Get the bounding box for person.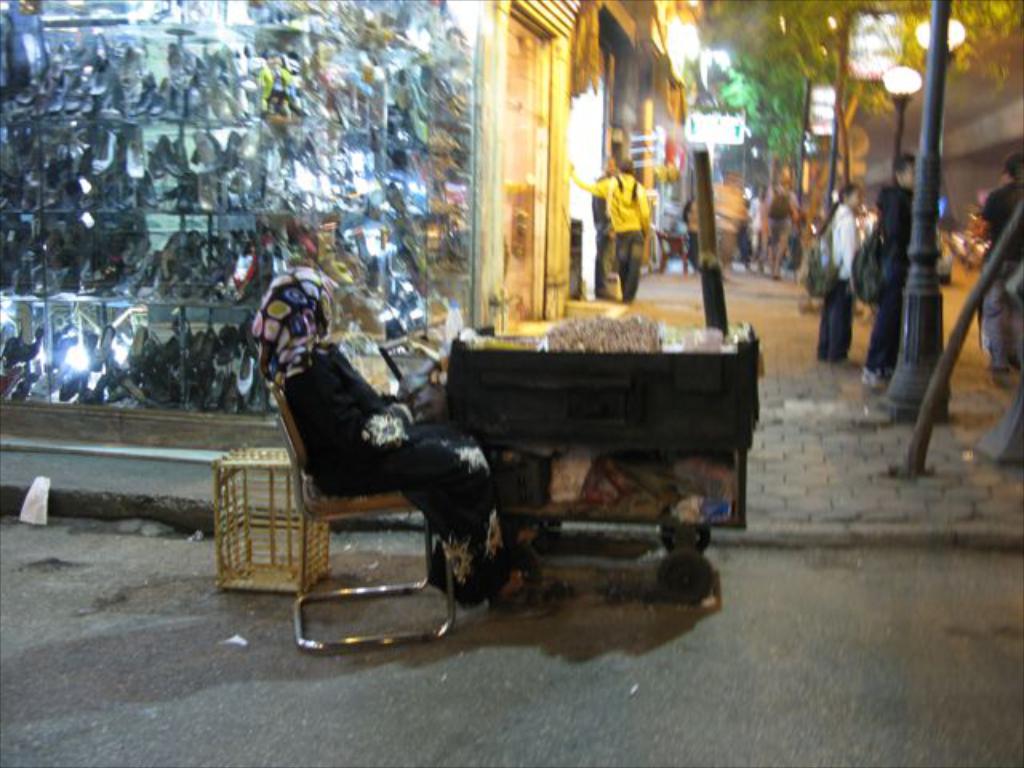
BBox(248, 264, 566, 616).
